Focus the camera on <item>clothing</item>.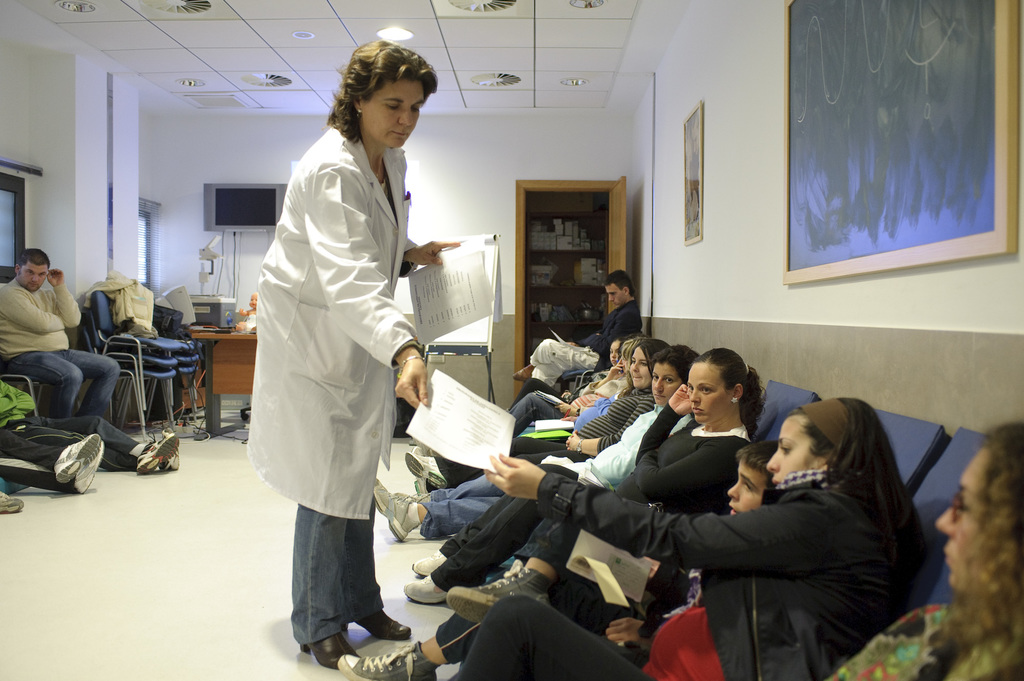
Focus region: box=[0, 277, 120, 419].
